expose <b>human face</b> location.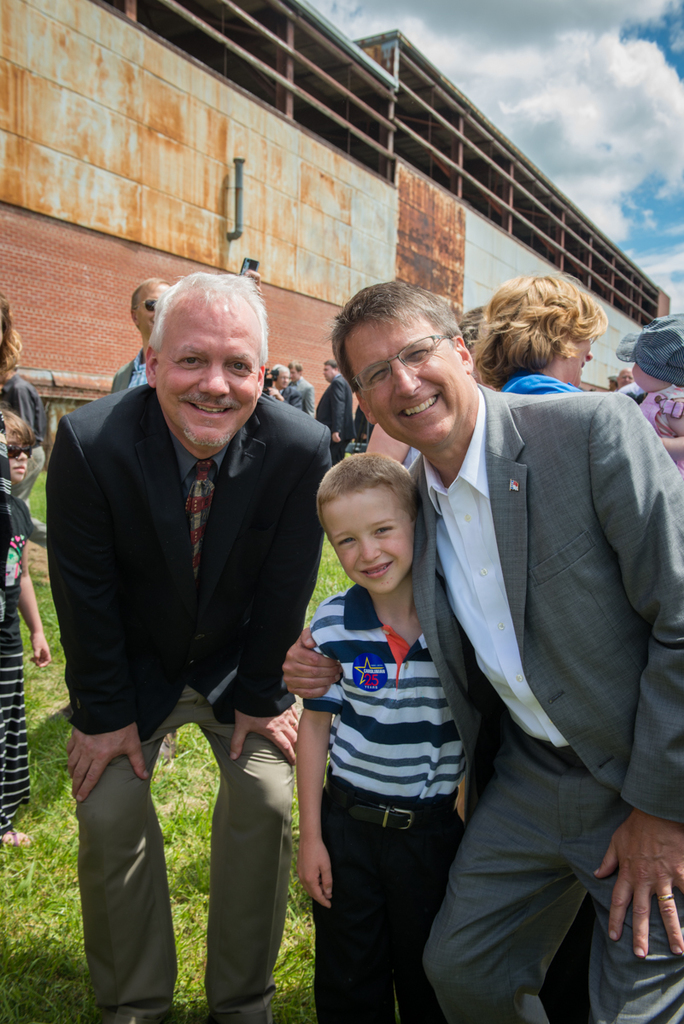
Exposed at [135, 289, 170, 340].
